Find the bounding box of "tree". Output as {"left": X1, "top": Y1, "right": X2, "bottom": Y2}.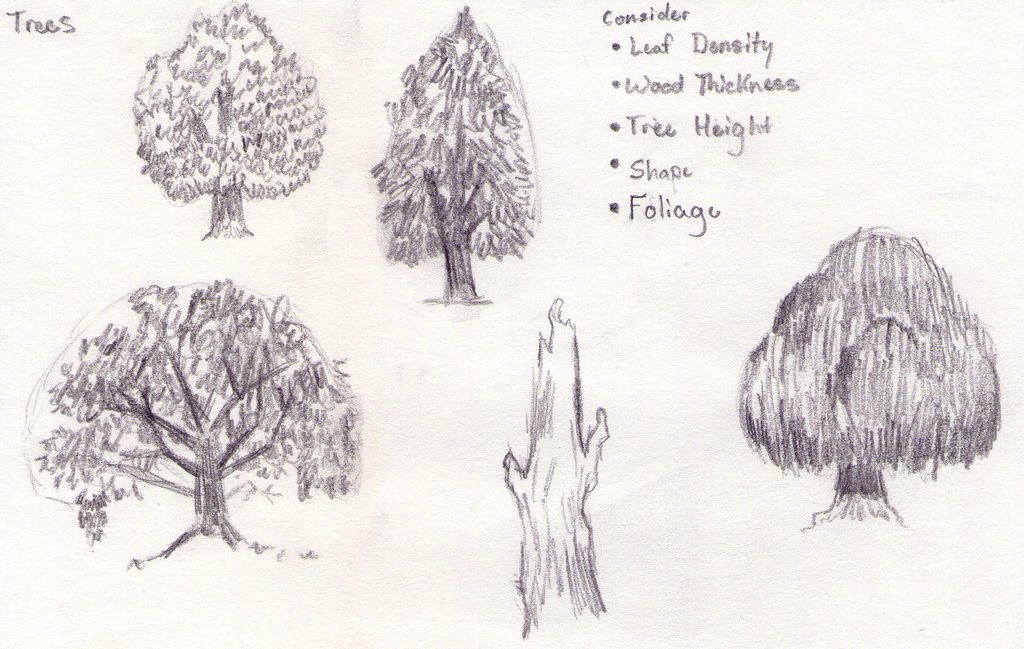
{"left": 376, "top": 8, "right": 542, "bottom": 305}.
